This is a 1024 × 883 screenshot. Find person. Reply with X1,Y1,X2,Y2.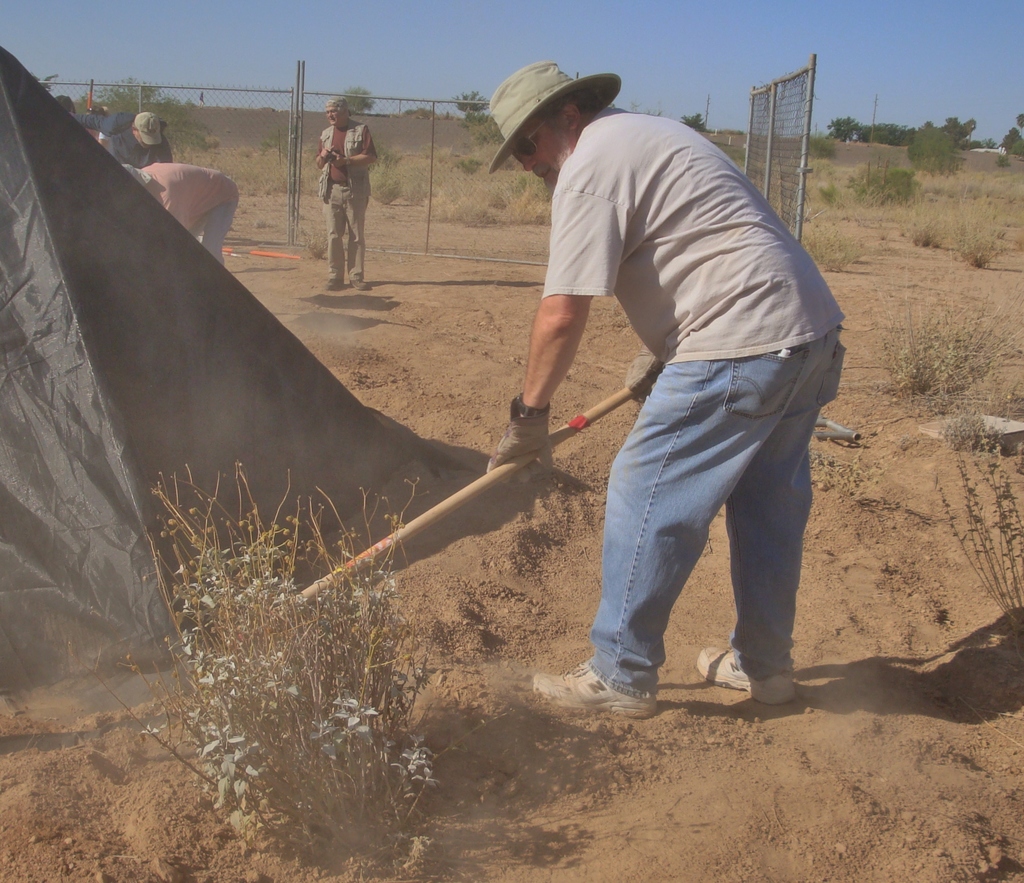
79,106,173,170.
